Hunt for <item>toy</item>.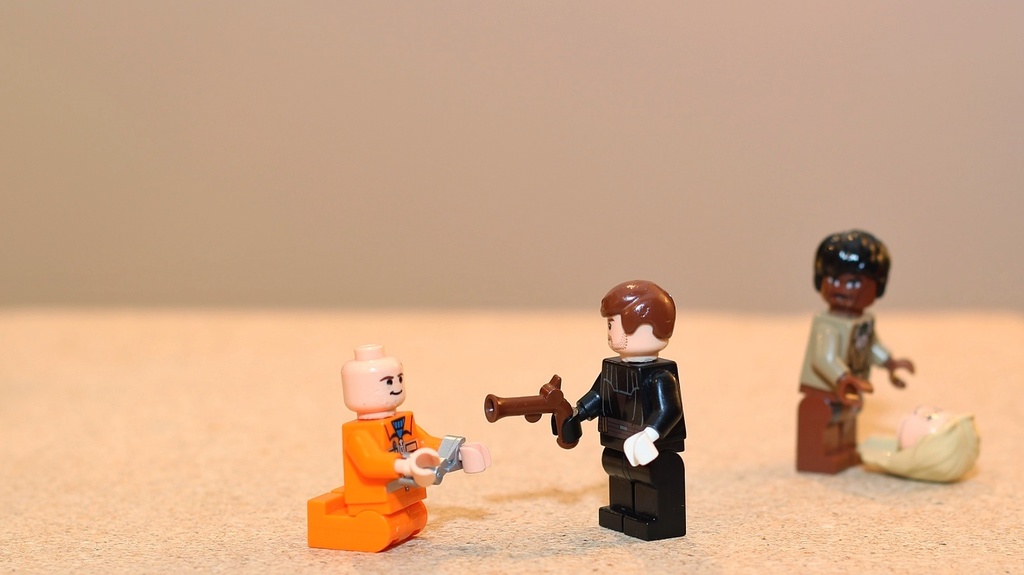
Hunted down at Rect(794, 228, 918, 476).
